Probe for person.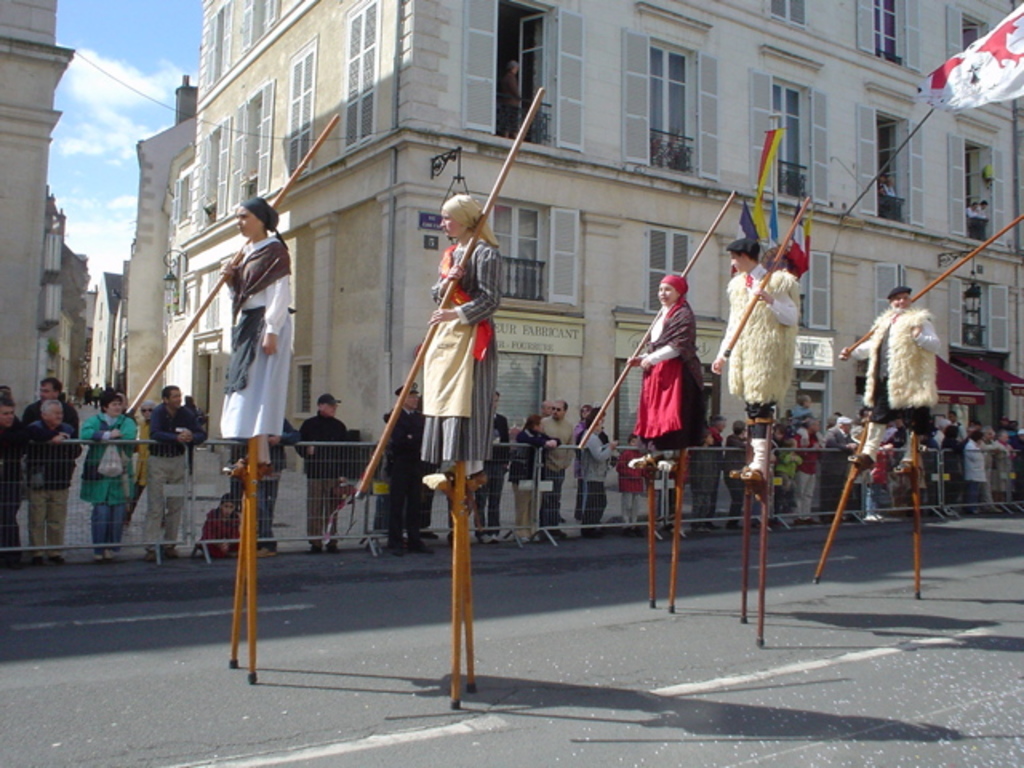
Probe result: crop(842, 285, 941, 478).
